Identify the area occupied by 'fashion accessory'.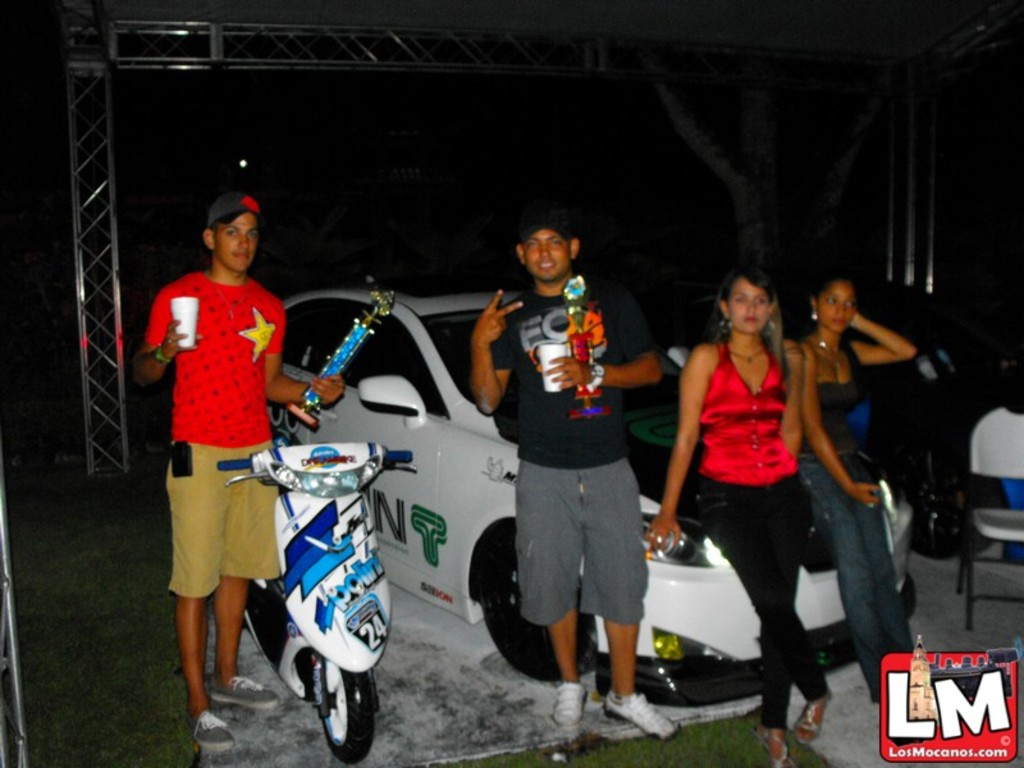
Area: <bbox>155, 347, 173, 362</bbox>.
